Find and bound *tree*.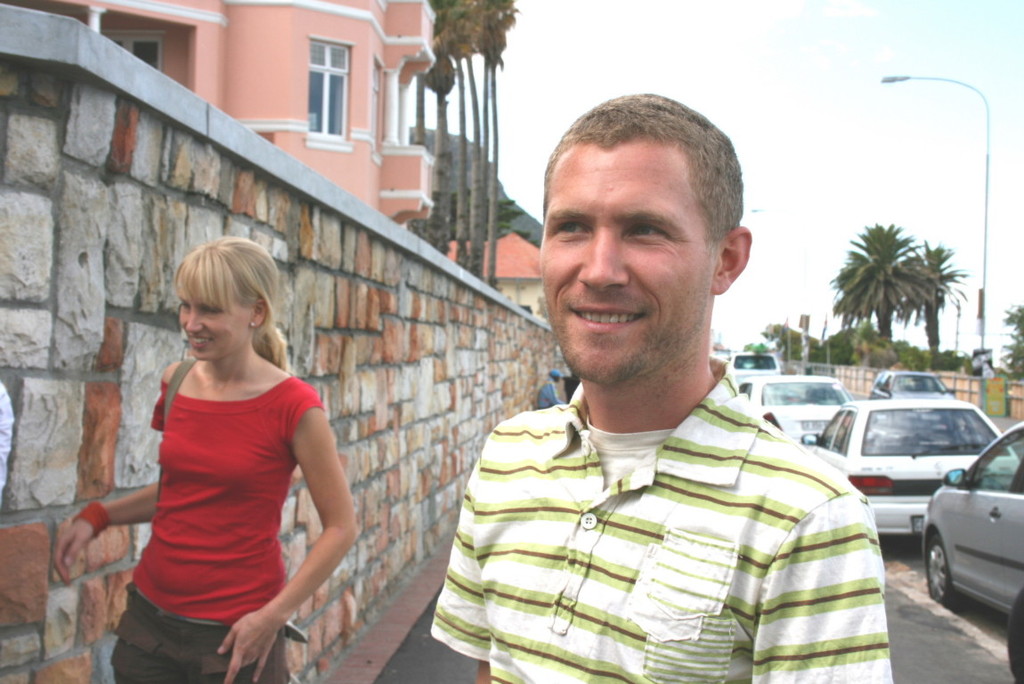
Bound: box(994, 306, 1023, 383).
